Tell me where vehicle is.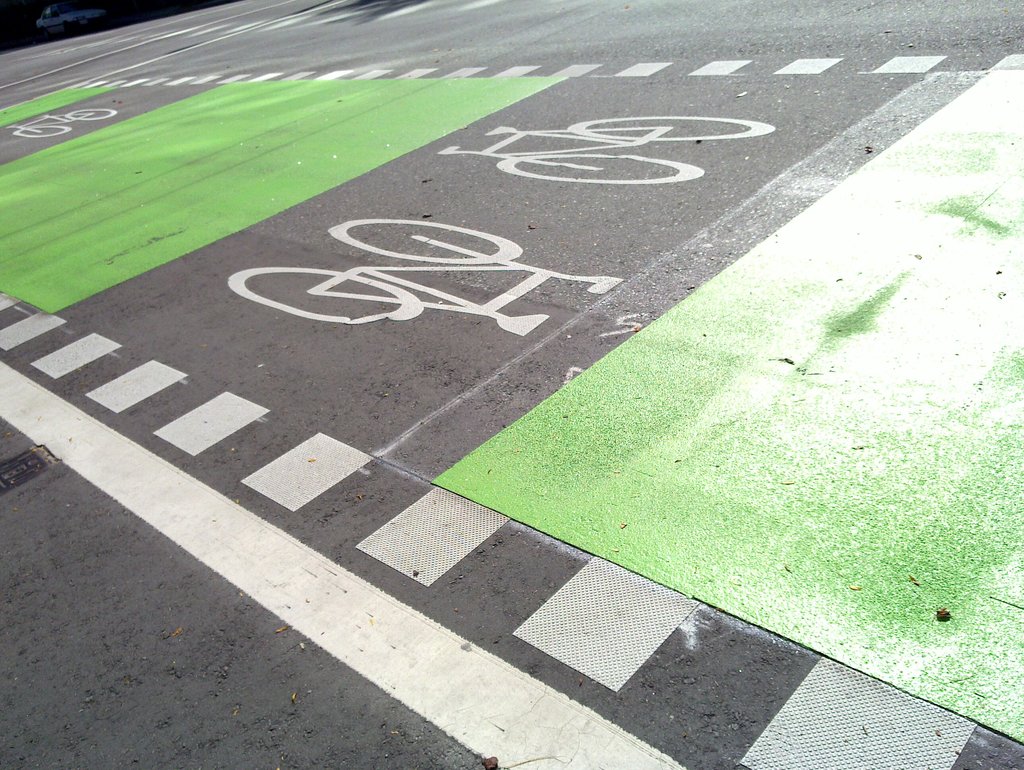
vehicle is at (5, 101, 122, 143).
